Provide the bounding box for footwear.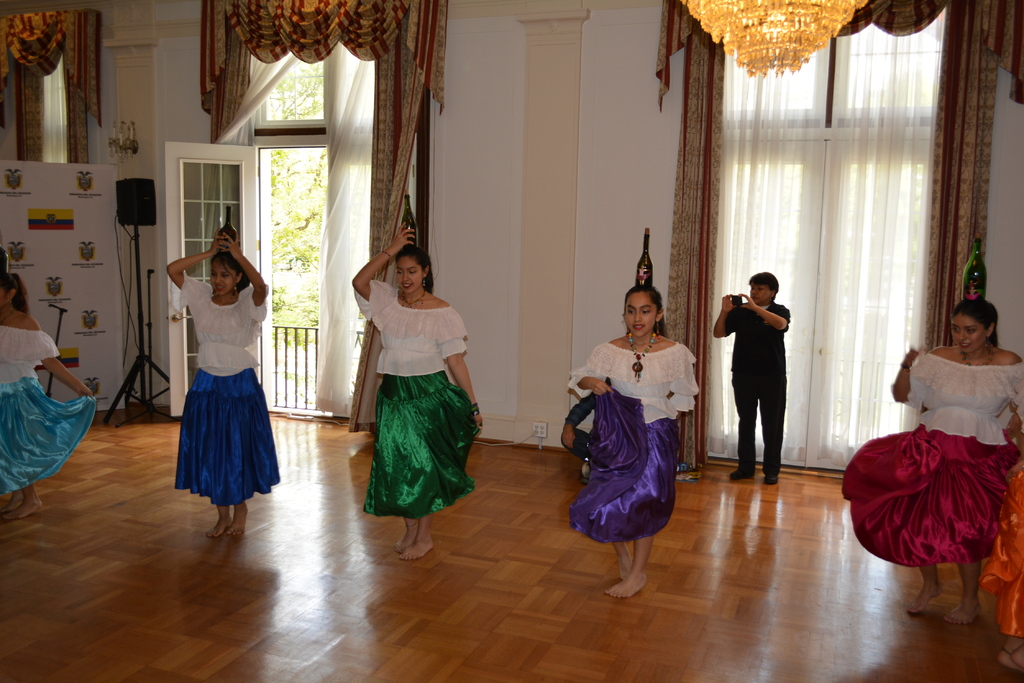
left=763, top=475, right=777, bottom=484.
